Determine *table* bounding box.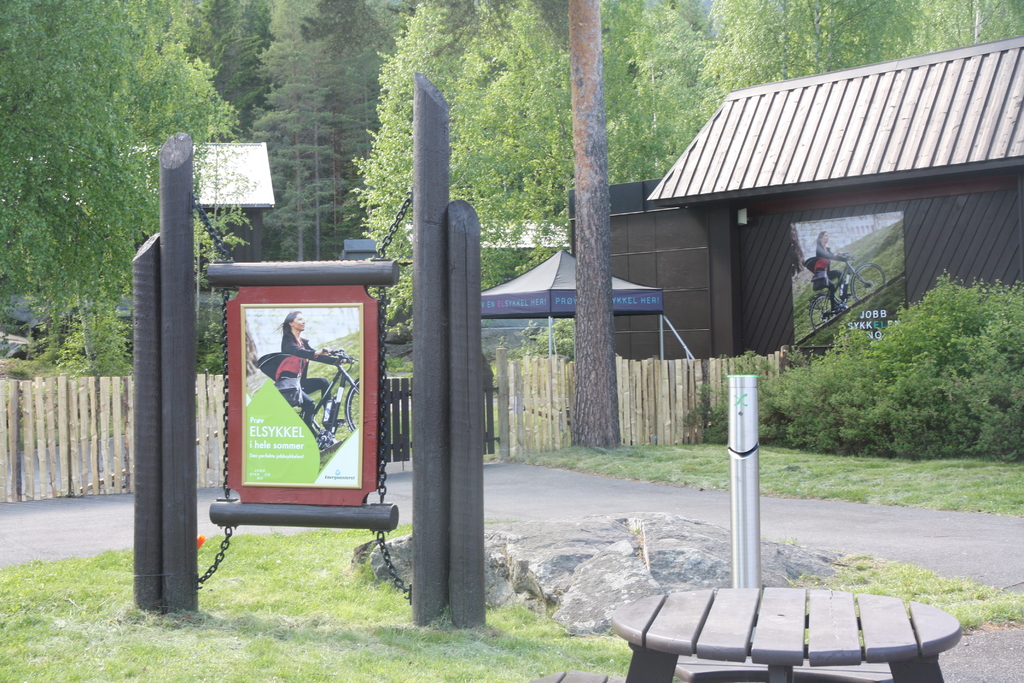
Determined: [621,592,986,678].
